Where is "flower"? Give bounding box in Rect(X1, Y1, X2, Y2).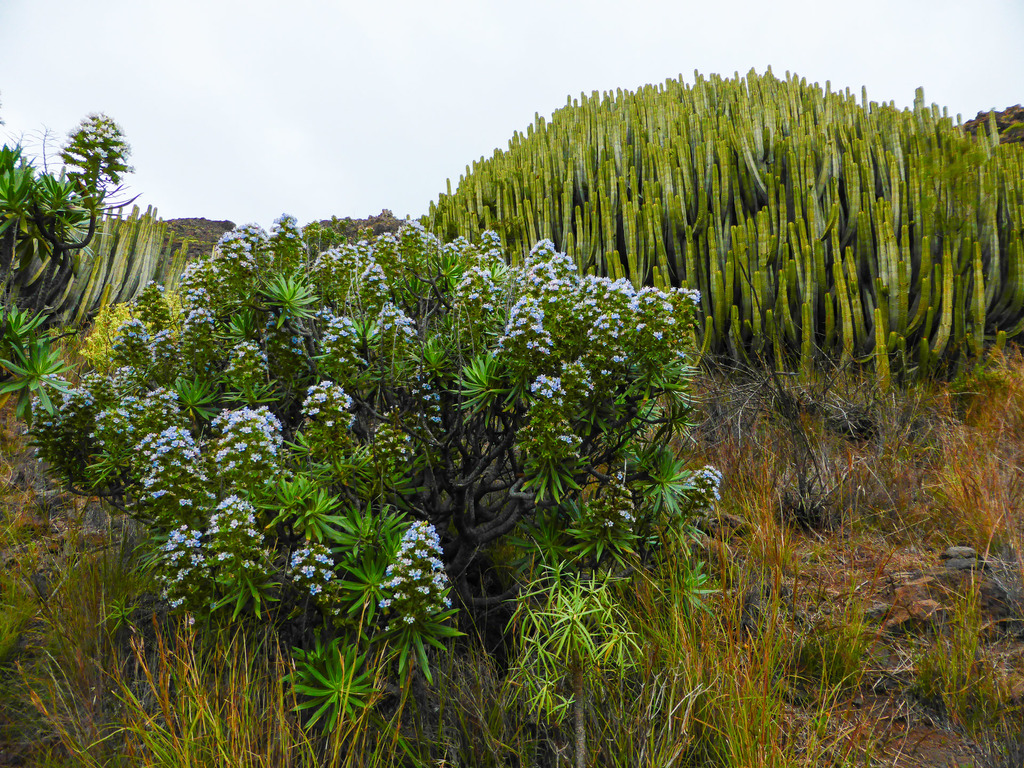
Rect(297, 380, 355, 435).
